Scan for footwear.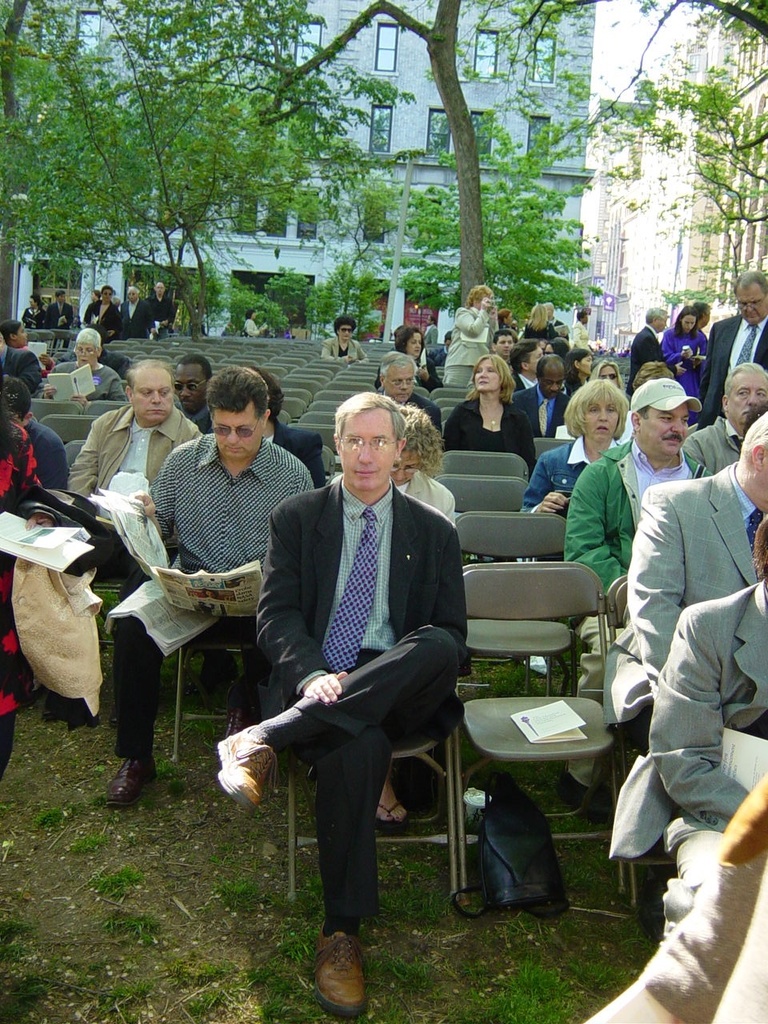
Scan result: bbox=(106, 758, 160, 810).
